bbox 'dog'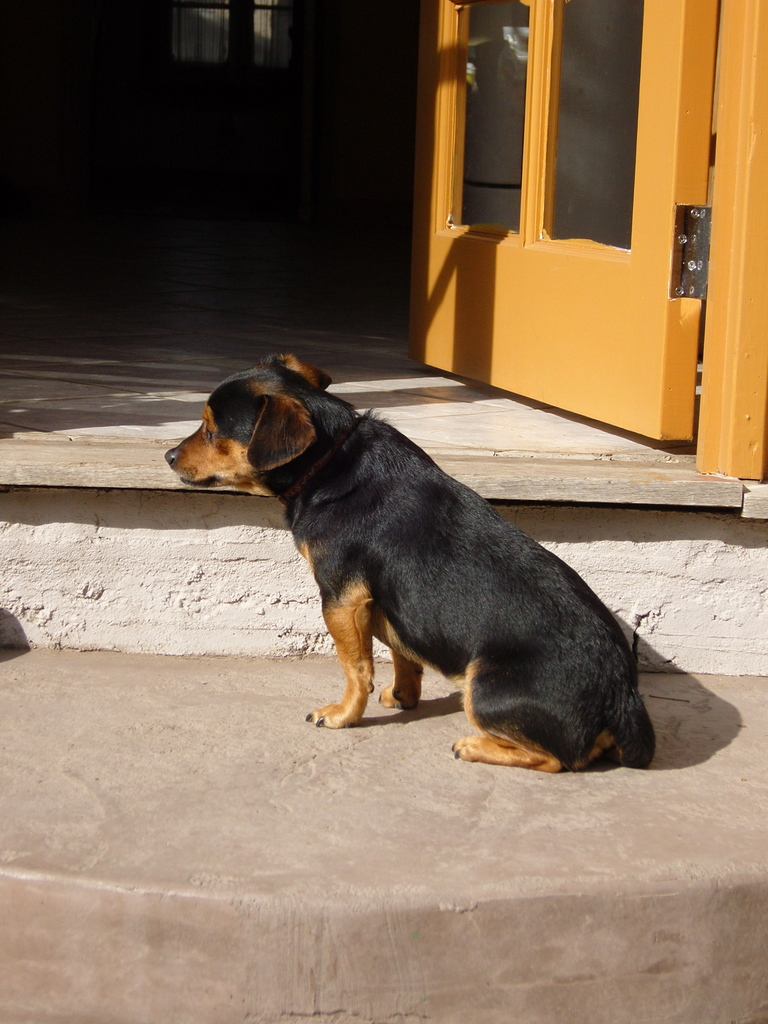
{"left": 163, "top": 350, "right": 656, "bottom": 770}
